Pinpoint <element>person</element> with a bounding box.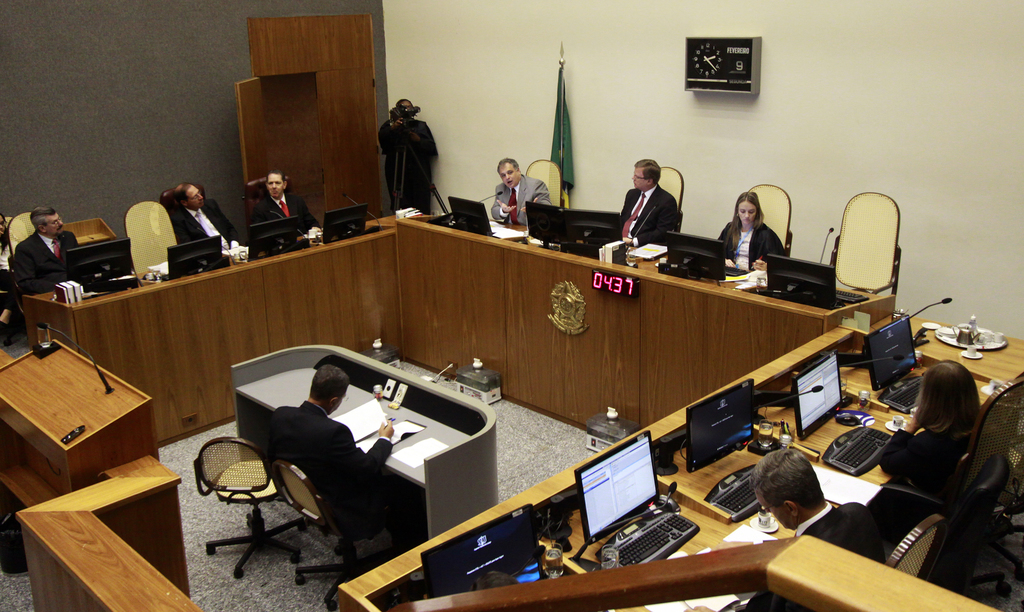
(left=717, top=190, right=785, bottom=272).
